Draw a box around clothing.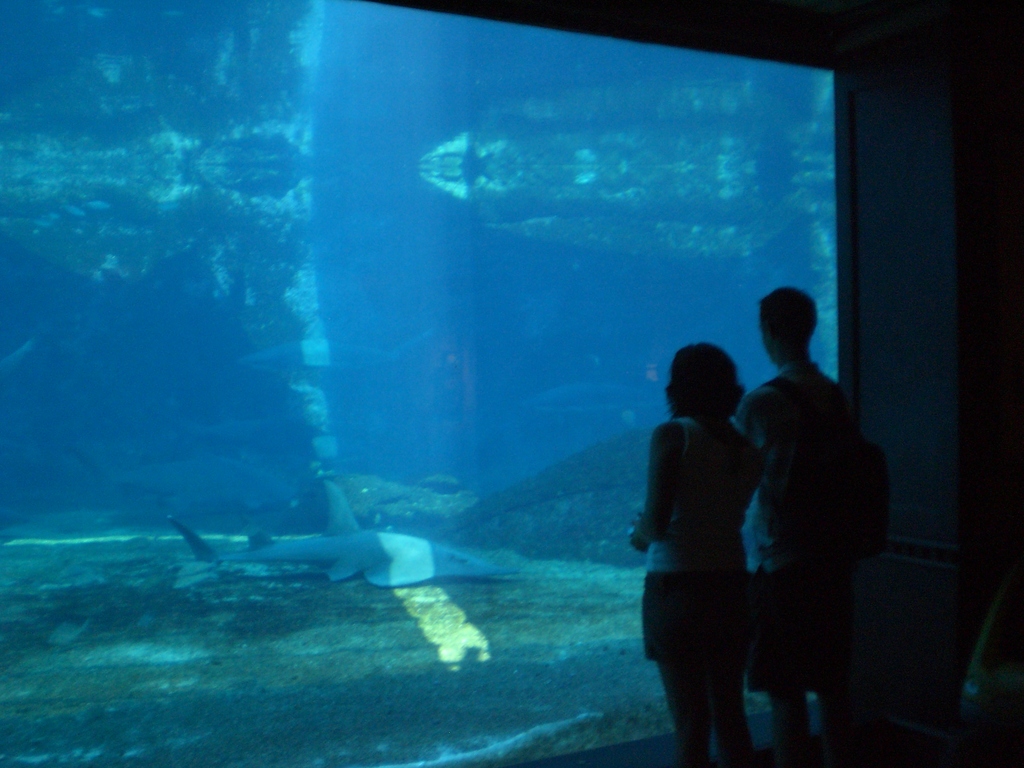
box(630, 375, 775, 722).
